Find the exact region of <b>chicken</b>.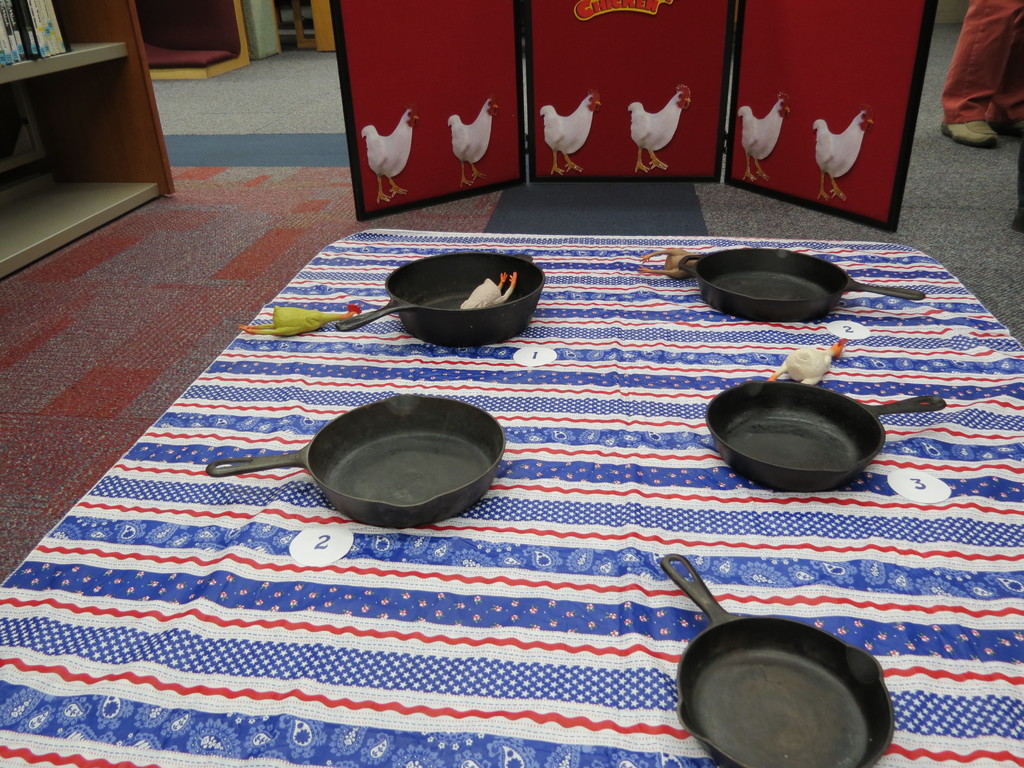
Exact region: [left=441, top=95, right=503, bottom=191].
